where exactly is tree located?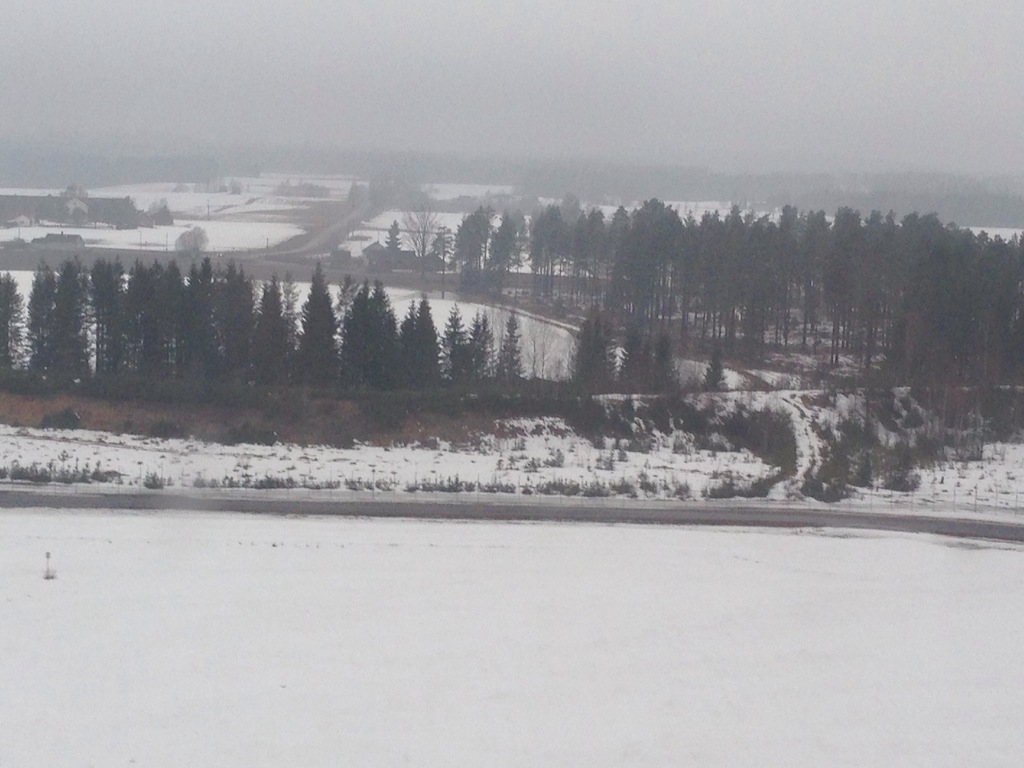
Its bounding box is [607,203,631,296].
